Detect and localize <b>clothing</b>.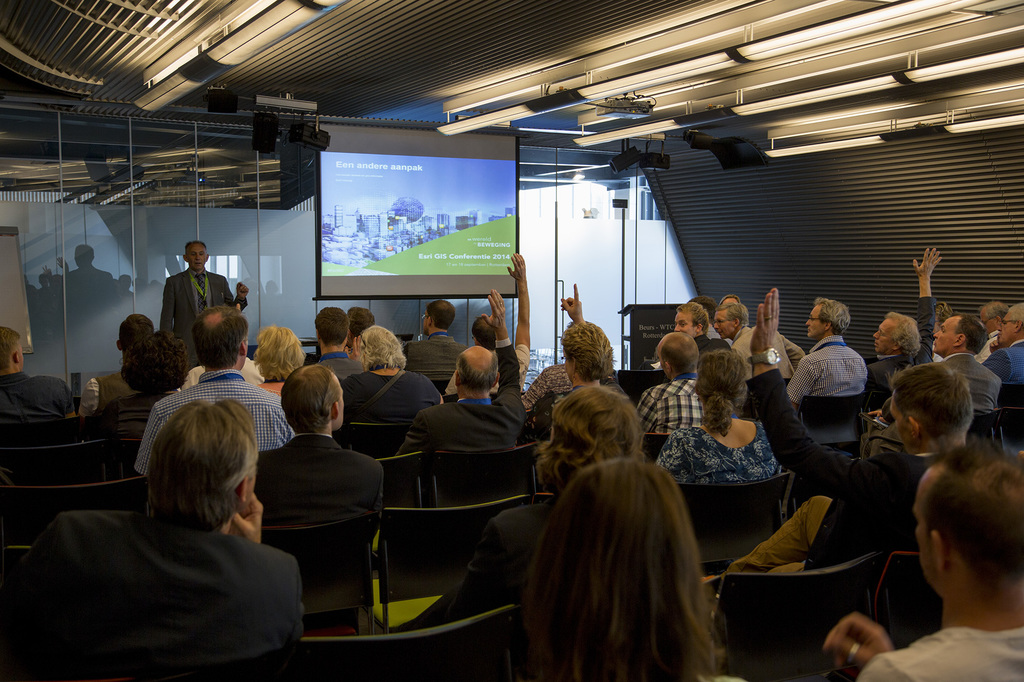
Localized at [164, 271, 246, 367].
